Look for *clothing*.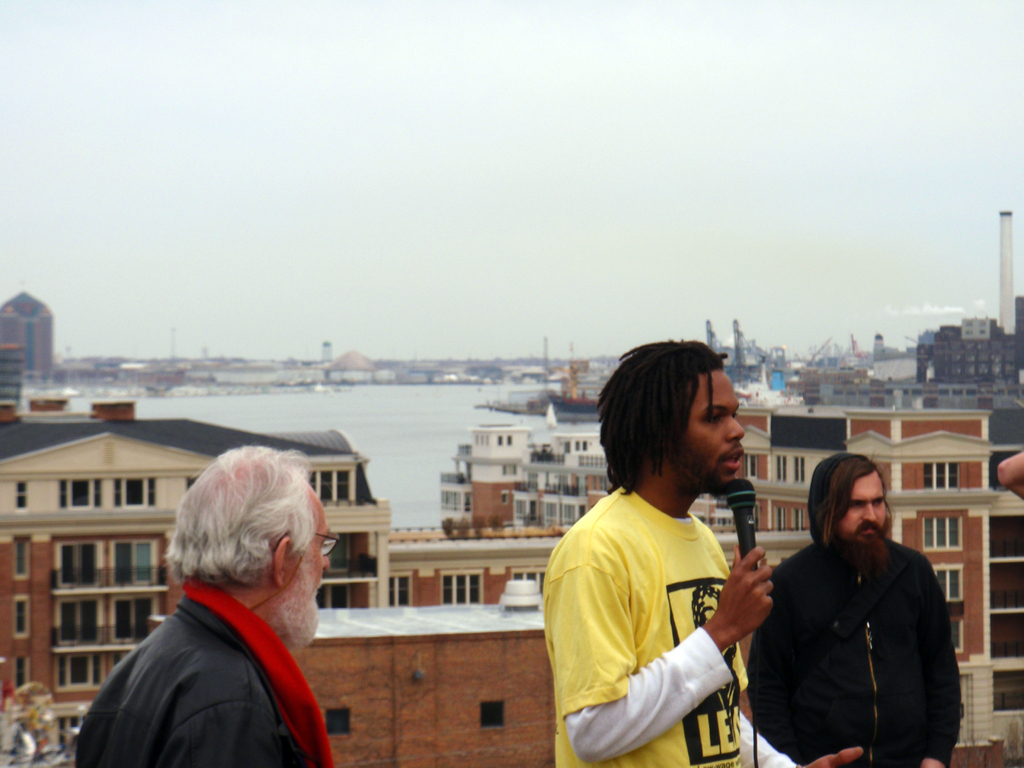
Found: [740,526,963,767].
